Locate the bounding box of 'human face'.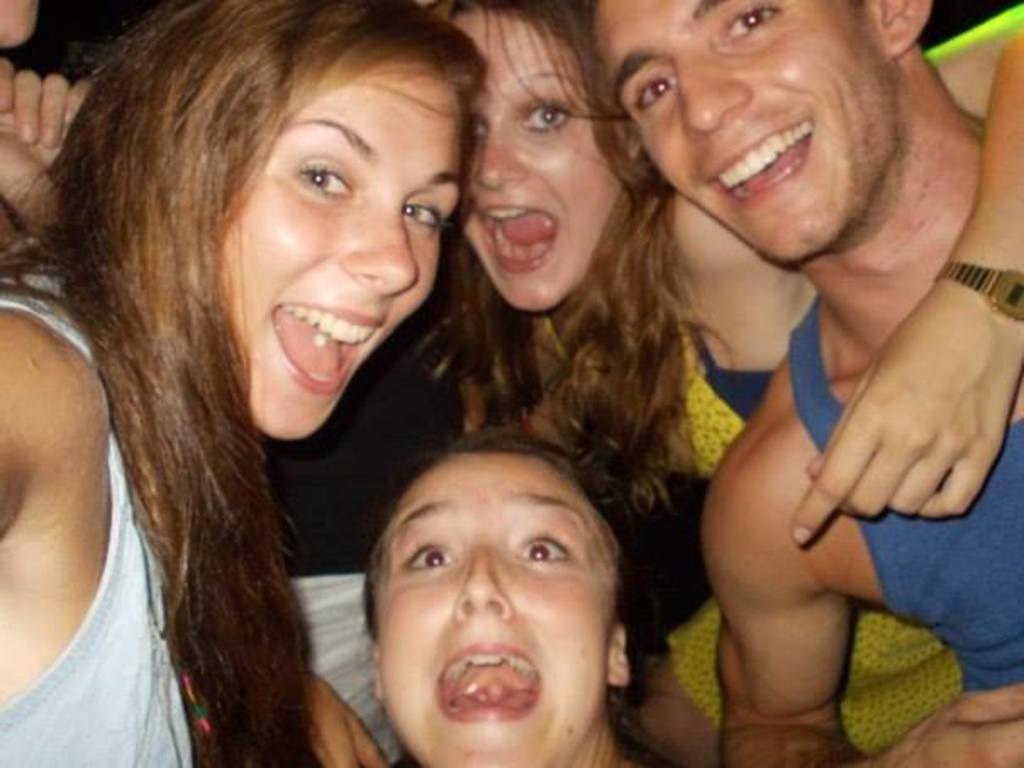
Bounding box: (461,10,617,312).
